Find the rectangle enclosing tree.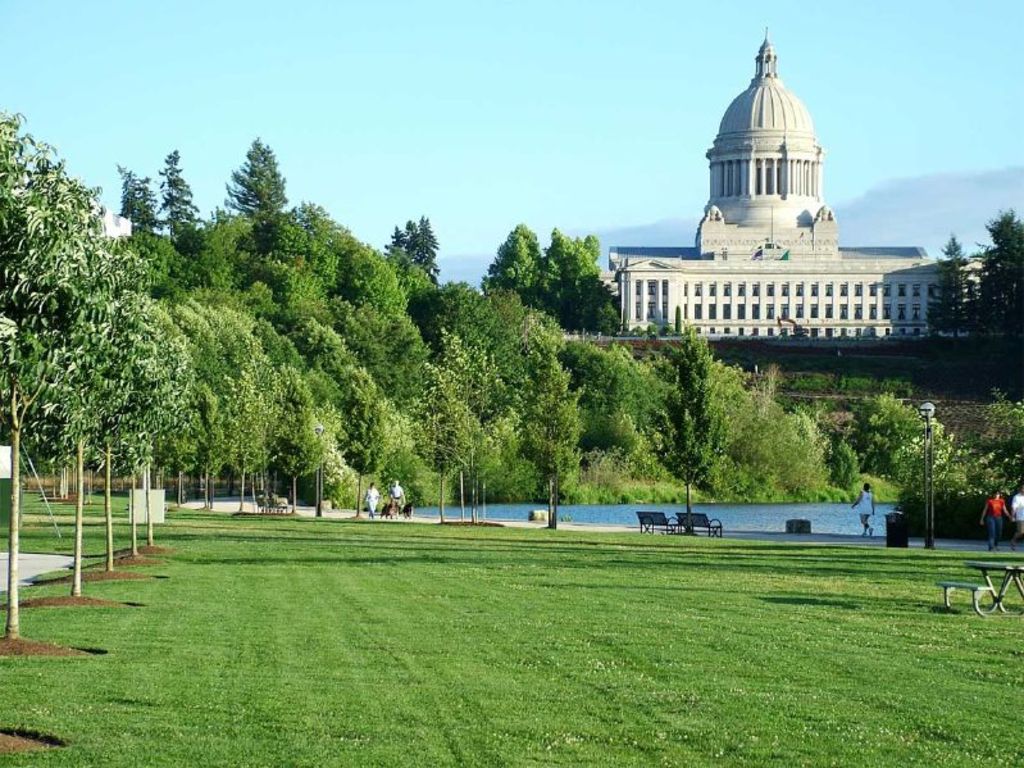
bbox=(256, 314, 326, 509).
